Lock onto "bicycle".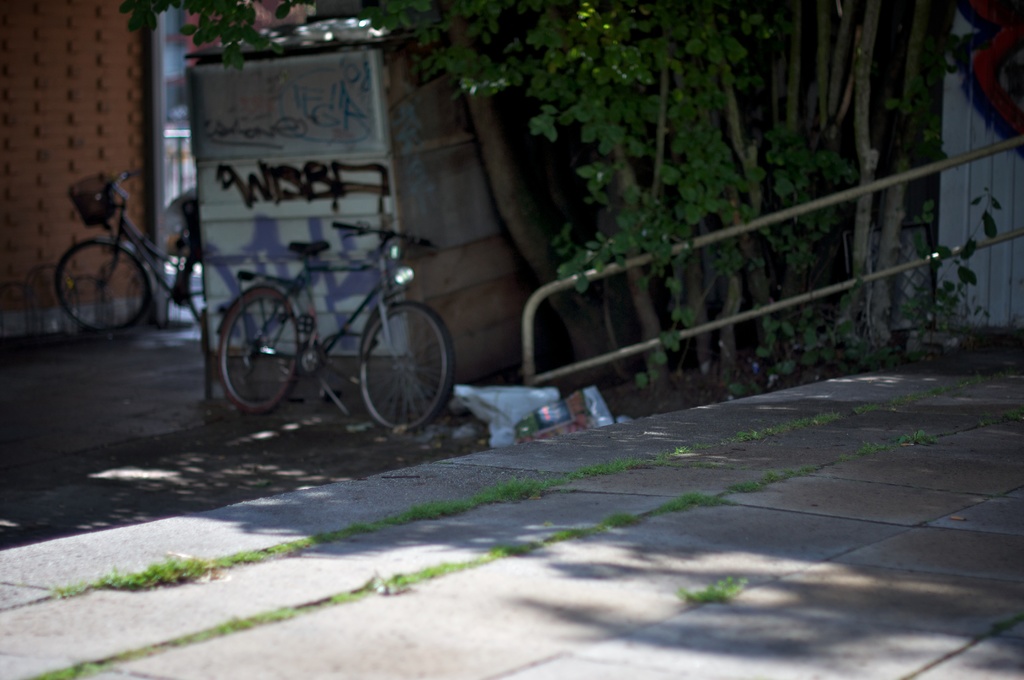
Locked: (210, 204, 465, 426).
